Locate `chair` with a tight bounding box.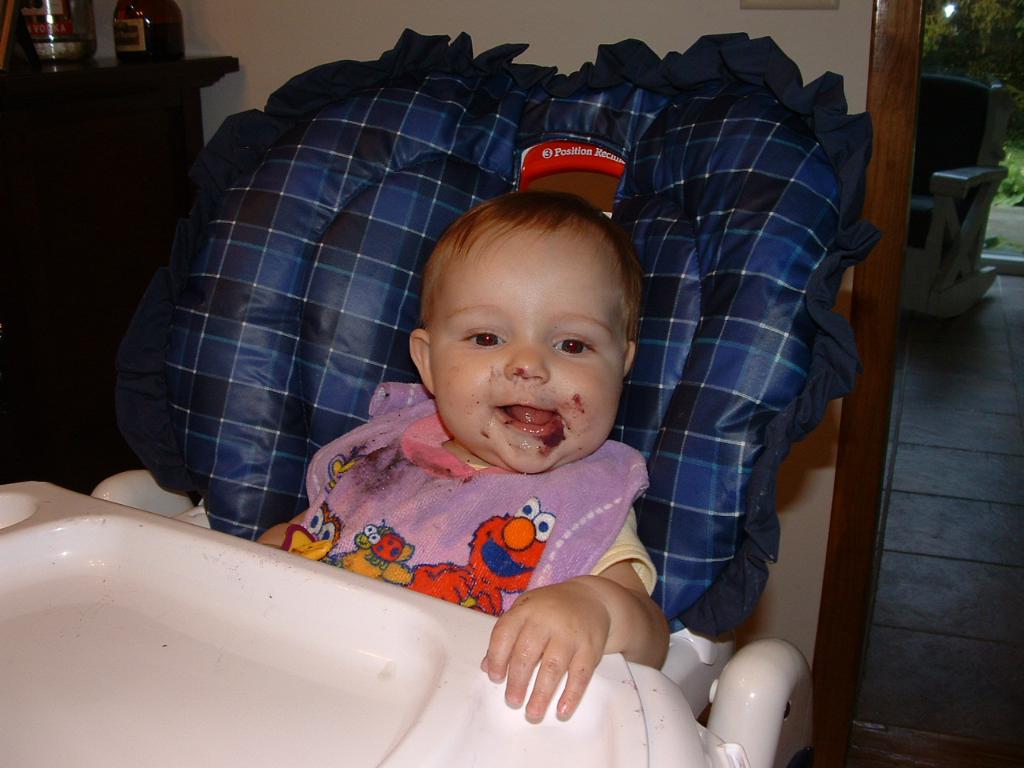
0,21,883,767.
